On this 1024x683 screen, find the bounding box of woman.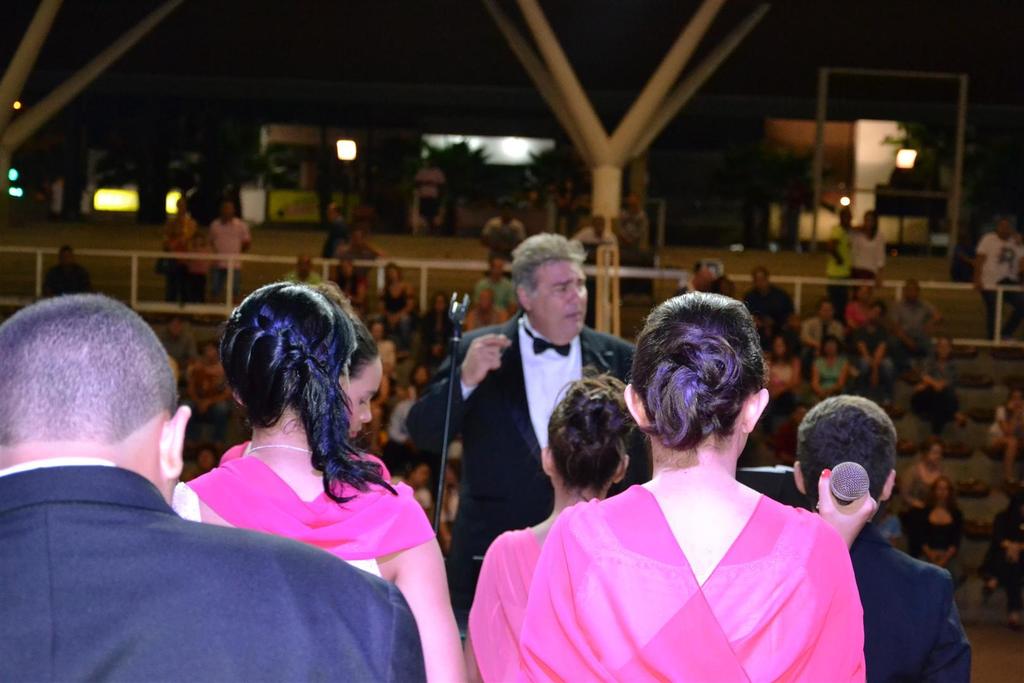
Bounding box: 465:375:634:682.
